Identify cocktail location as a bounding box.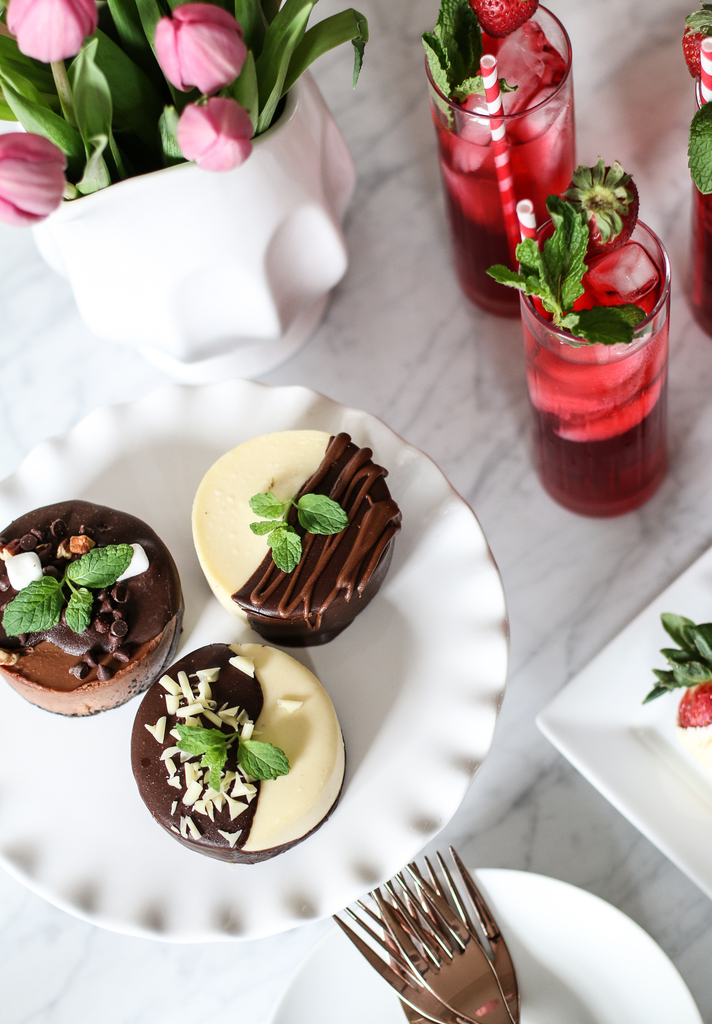
pyautogui.locateOnScreen(683, 12, 711, 339).
